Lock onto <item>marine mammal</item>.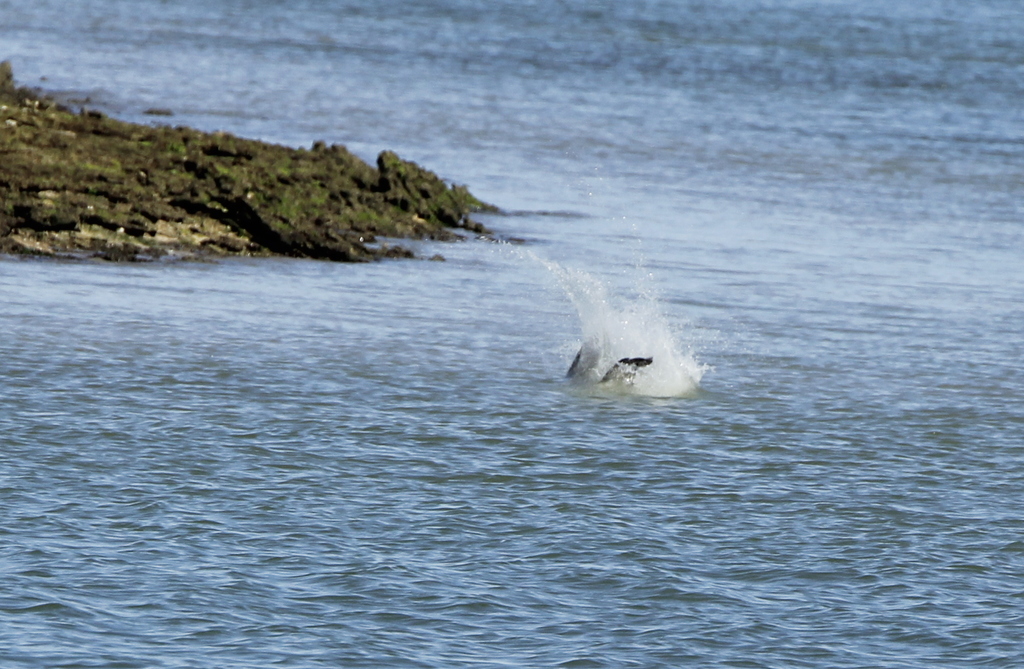
Locked: bbox(467, 199, 723, 425).
